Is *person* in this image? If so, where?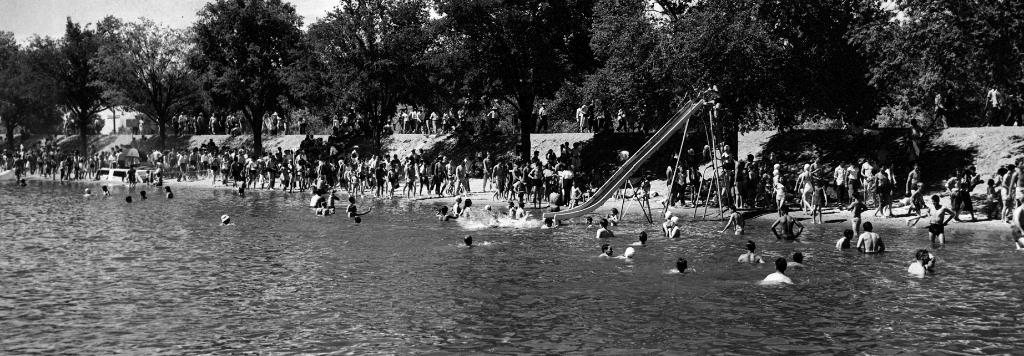
Yes, at bbox=(769, 153, 794, 209).
